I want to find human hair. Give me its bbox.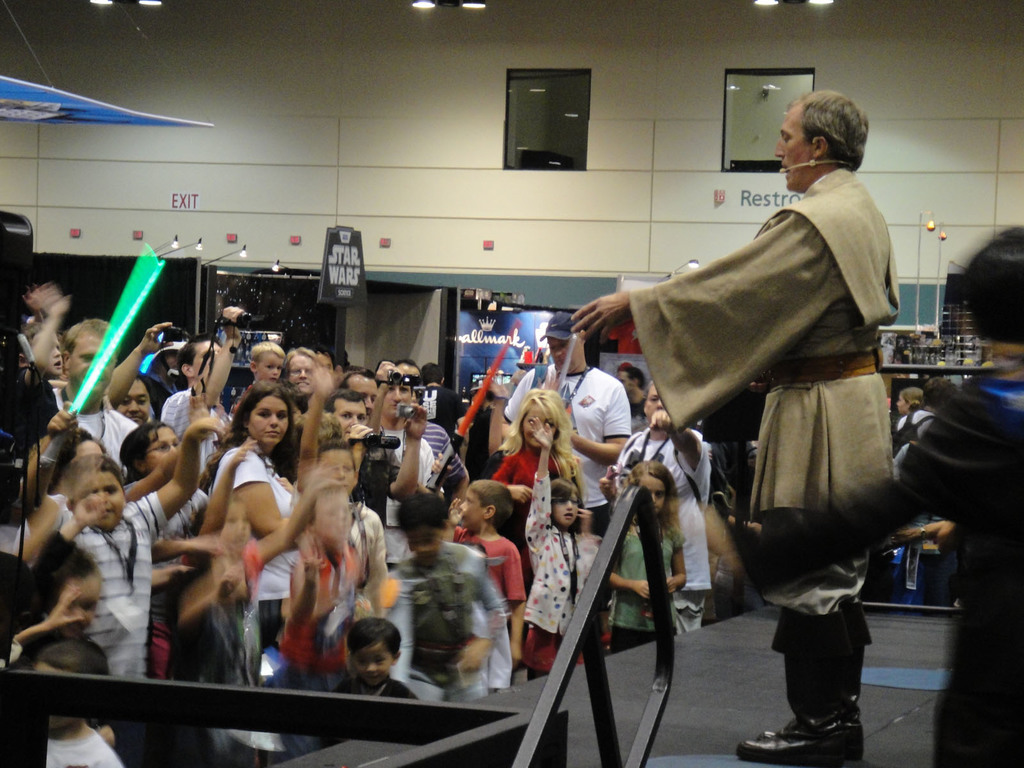
<region>548, 476, 579, 525</region>.
